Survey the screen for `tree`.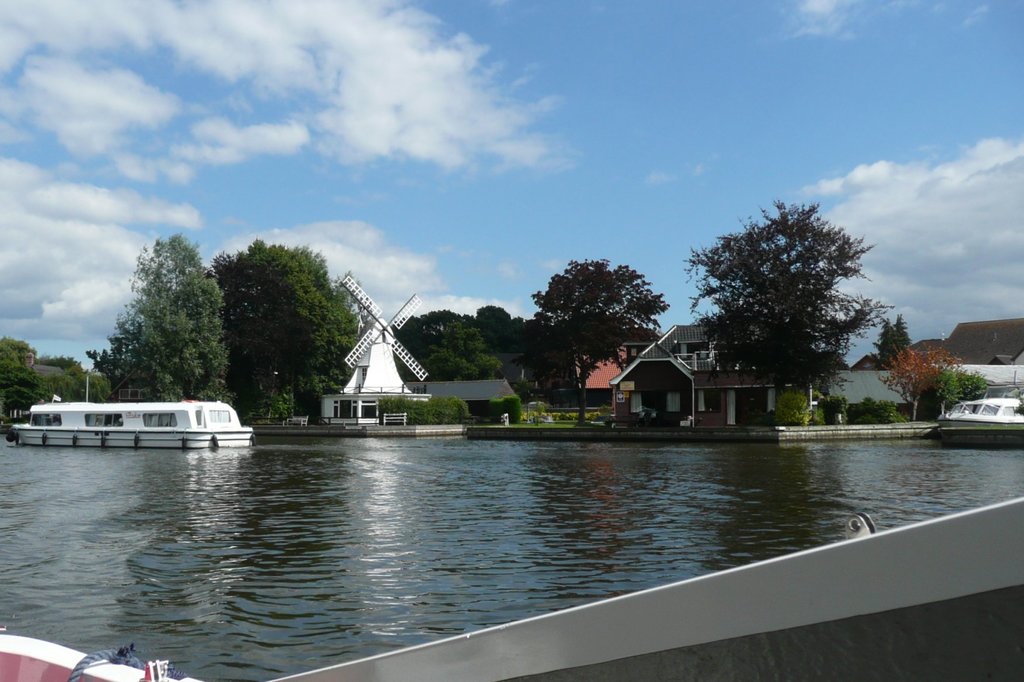
Survey found: bbox=[929, 361, 959, 420].
